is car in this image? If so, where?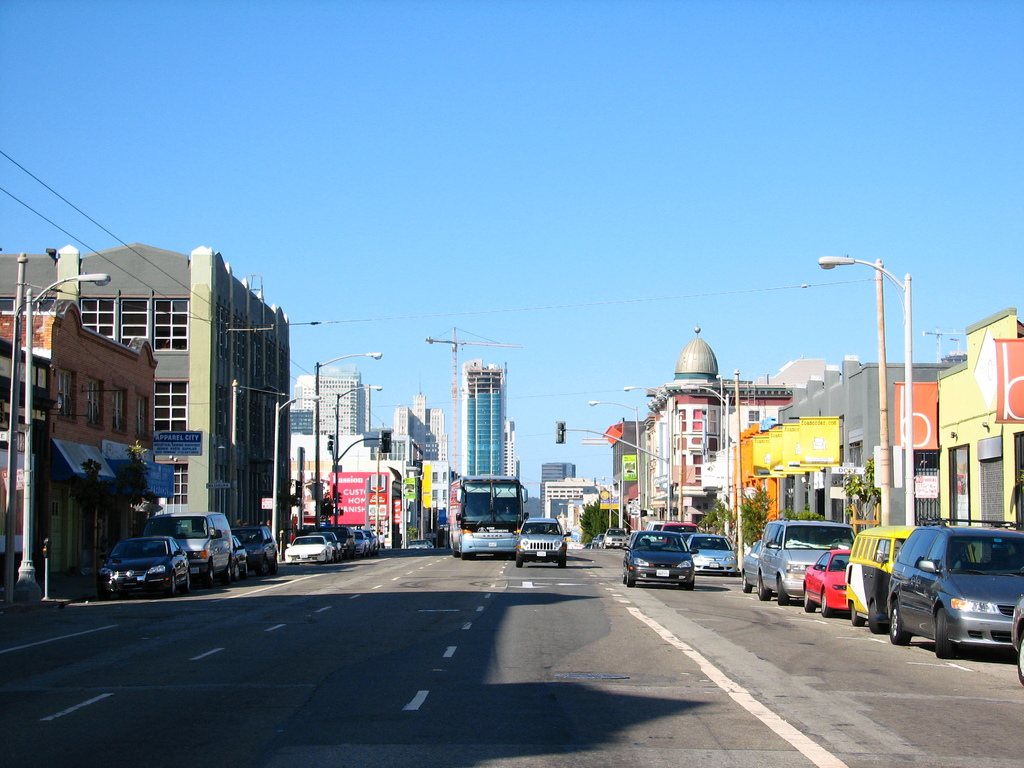
Yes, at 99/535/185/596.
